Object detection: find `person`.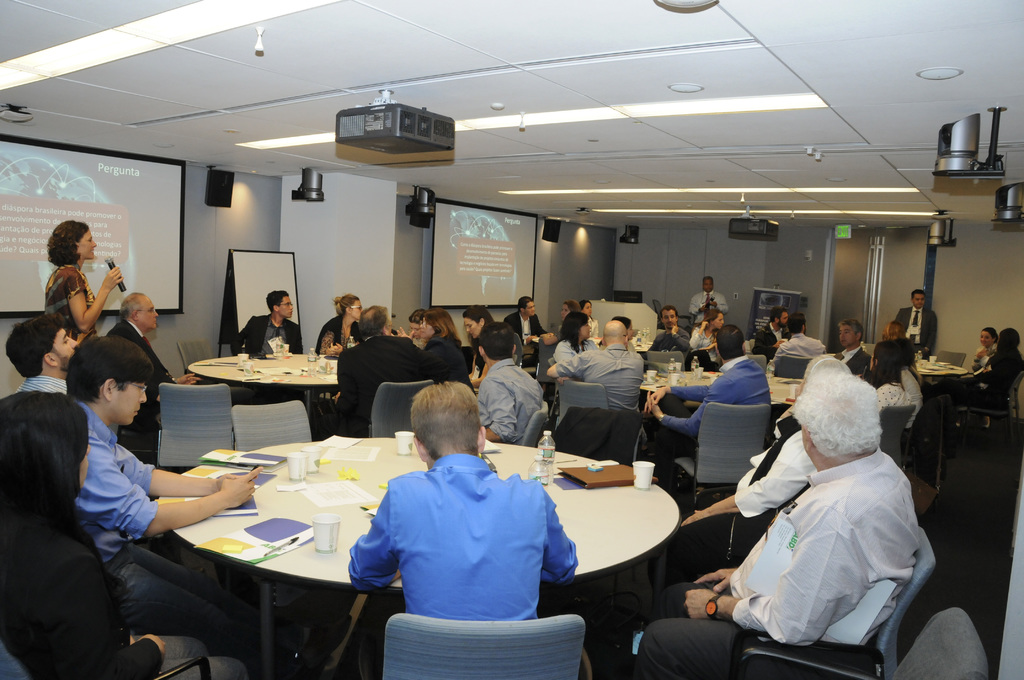
select_region(347, 455, 574, 619).
